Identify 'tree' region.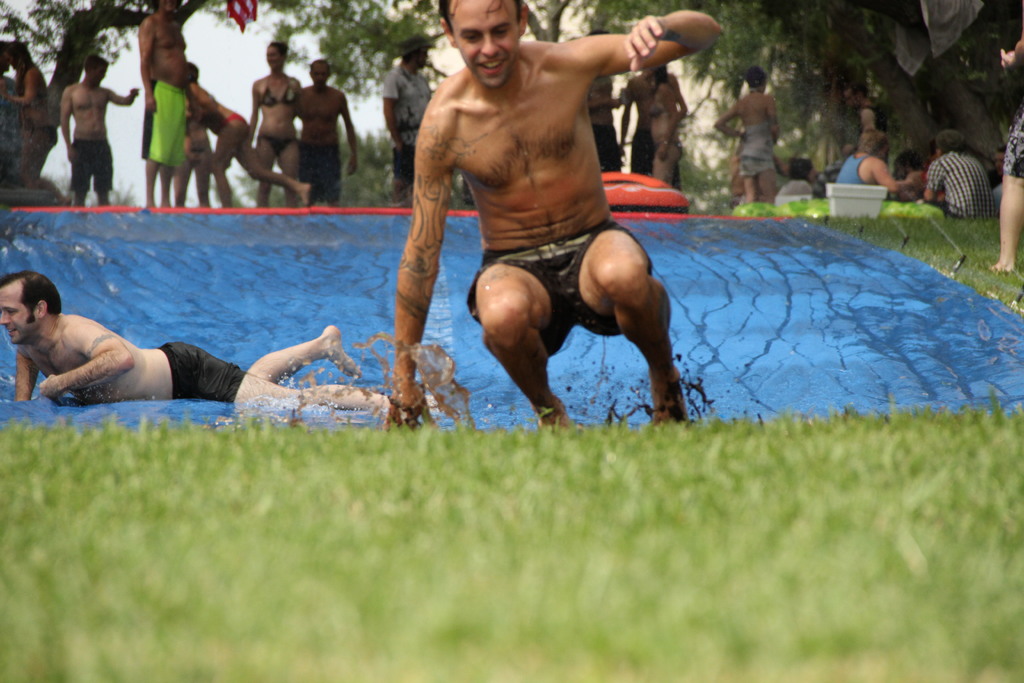
Region: <bbox>864, 0, 1009, 183</bbox>.
